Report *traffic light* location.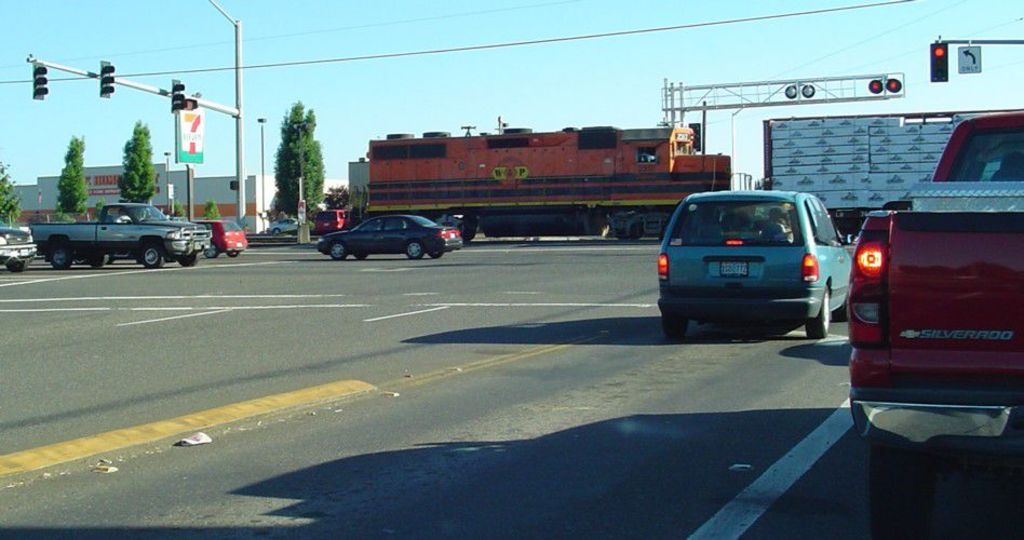
Report: detection(99, 62, 114, 98).
